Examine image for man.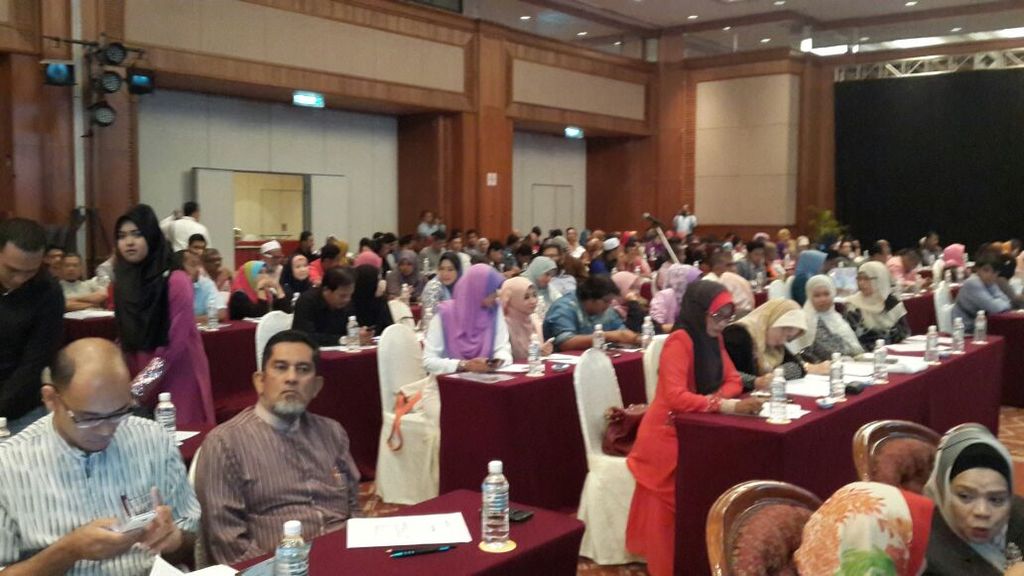
Examination result: locate(191, 325, 367, 568).
